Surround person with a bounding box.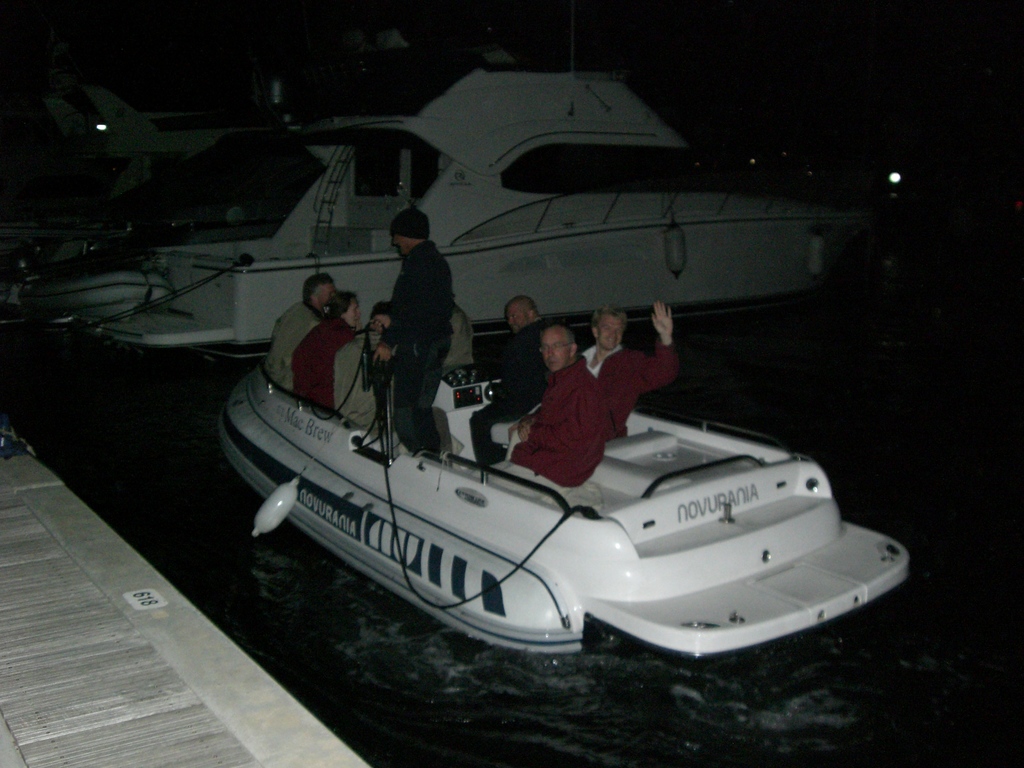
rect(584, 298, 680, 430).
